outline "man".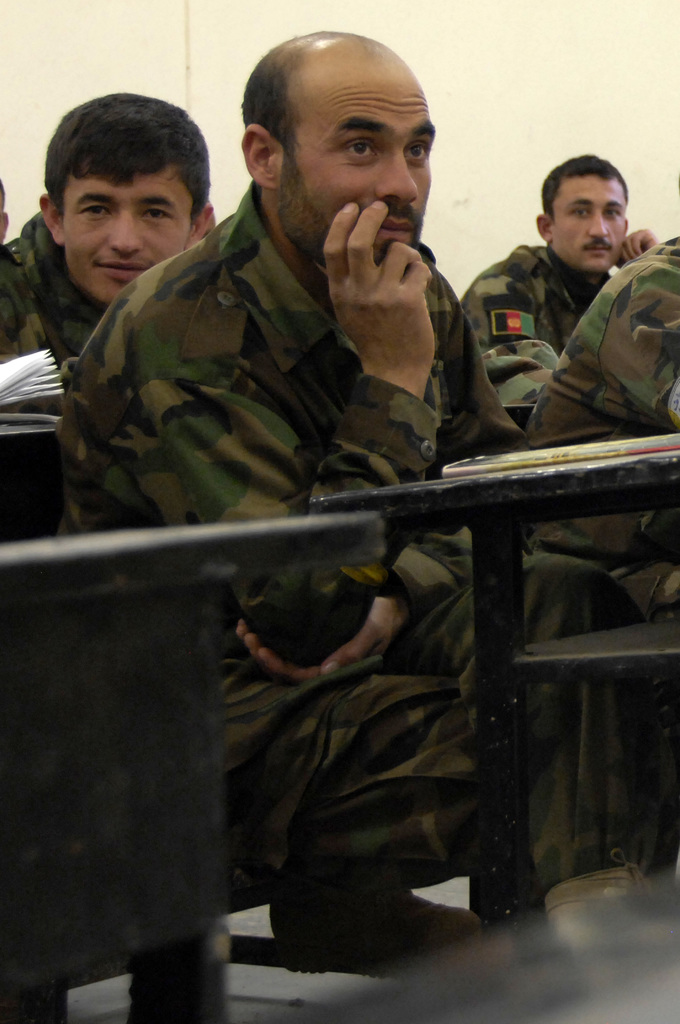
Outline: BBox(0, 92, 221, 373).
